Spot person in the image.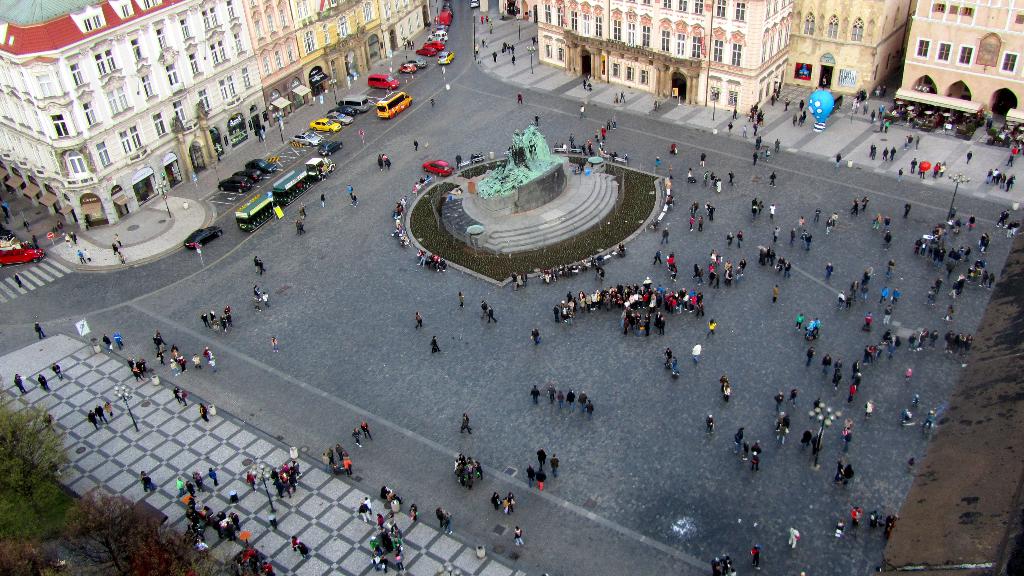
person found at <box>728,232,733,241</box>.
